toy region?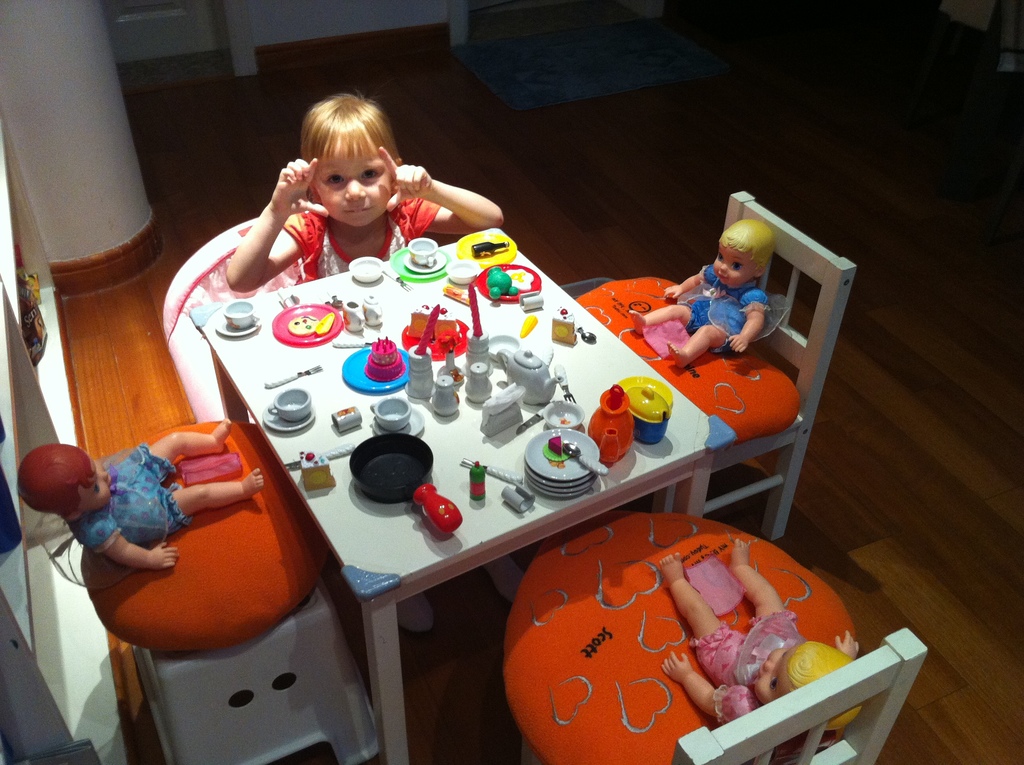
box=[458, 454, 527, 483]
